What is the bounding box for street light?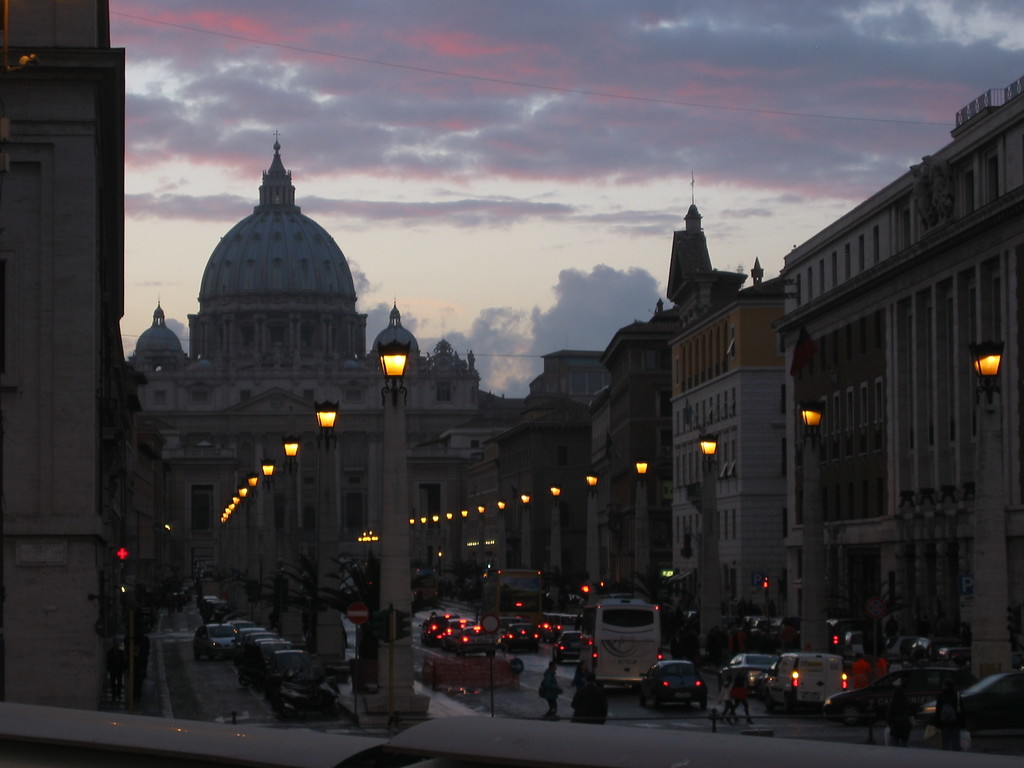
Rect(961, 341, 1017, 684).
